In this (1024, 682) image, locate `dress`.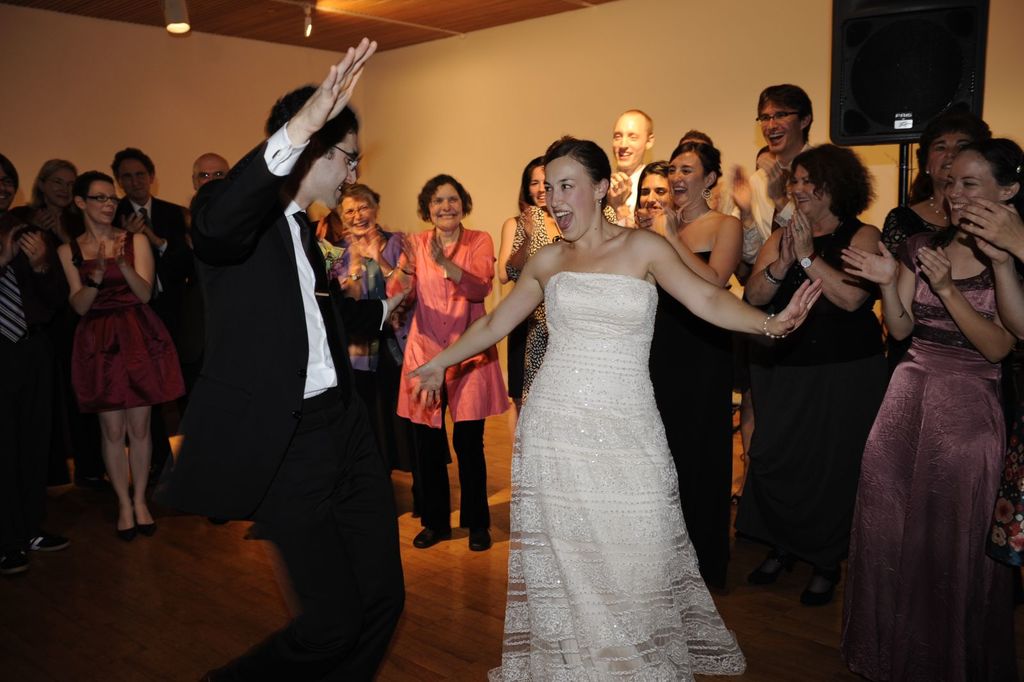
Bounding box: Rect(646, 251, 737, 558).
